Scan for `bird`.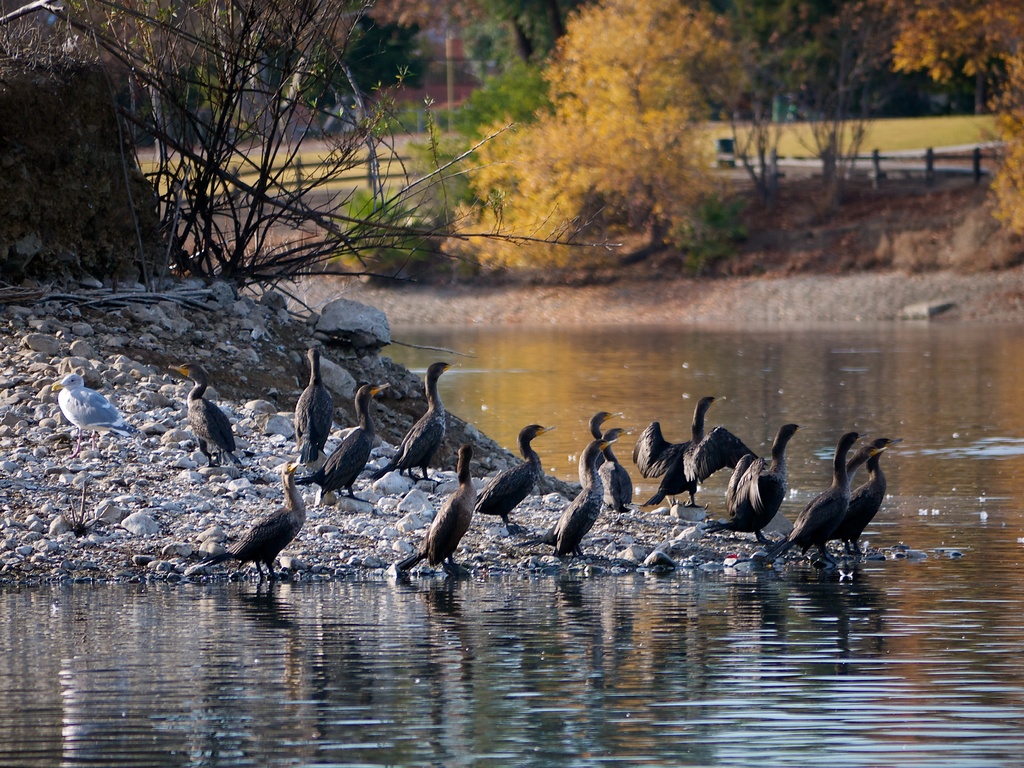
Scan result: (377,363,465,482).
